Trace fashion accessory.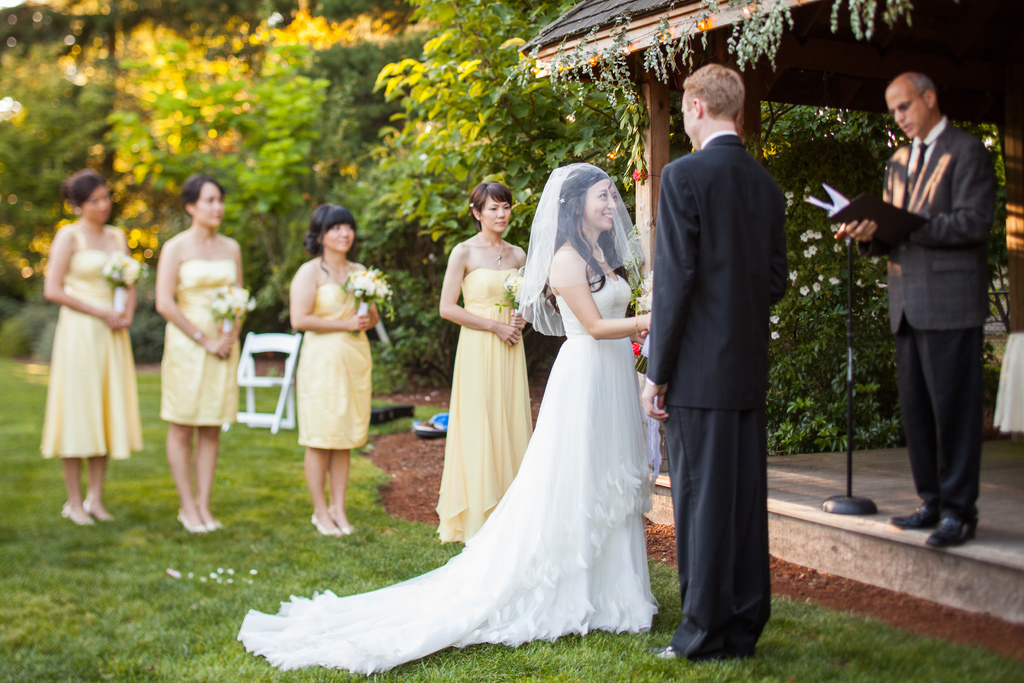
Traced to 927:514:979:550.
